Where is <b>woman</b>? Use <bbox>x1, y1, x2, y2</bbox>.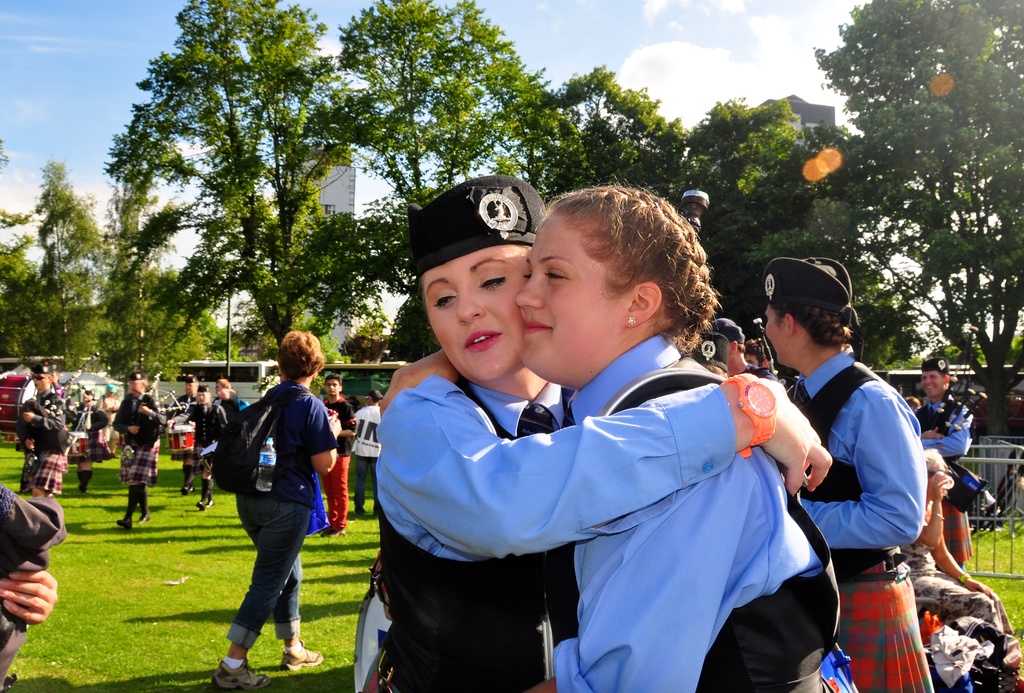
<bbox>189, 384, 226, 508</bbox>.
